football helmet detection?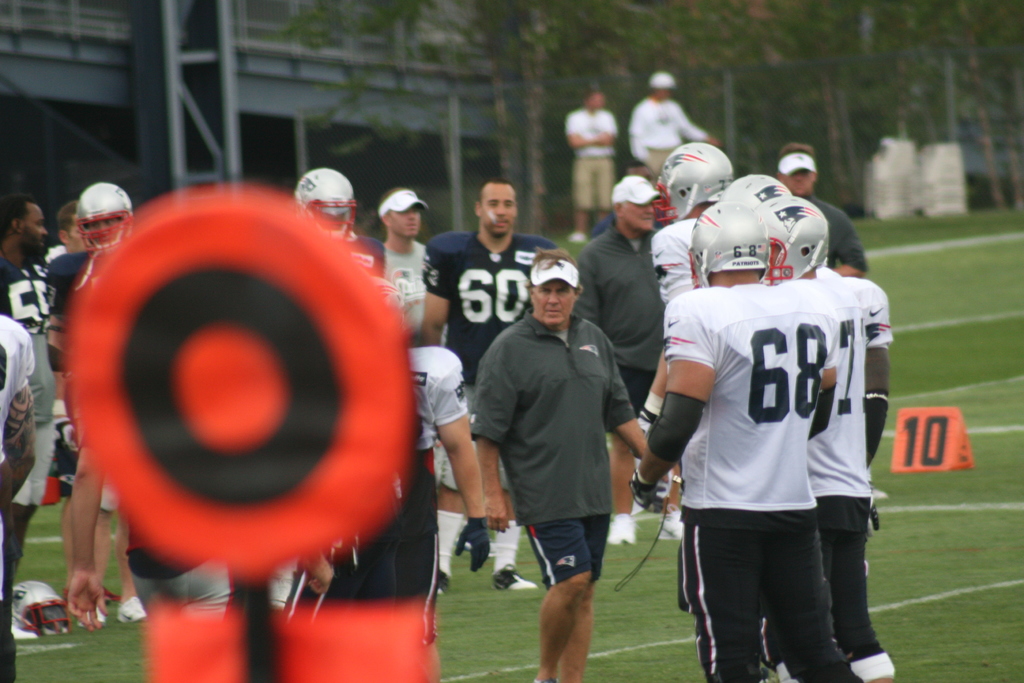
select_region(76, 183, 134, 261)
